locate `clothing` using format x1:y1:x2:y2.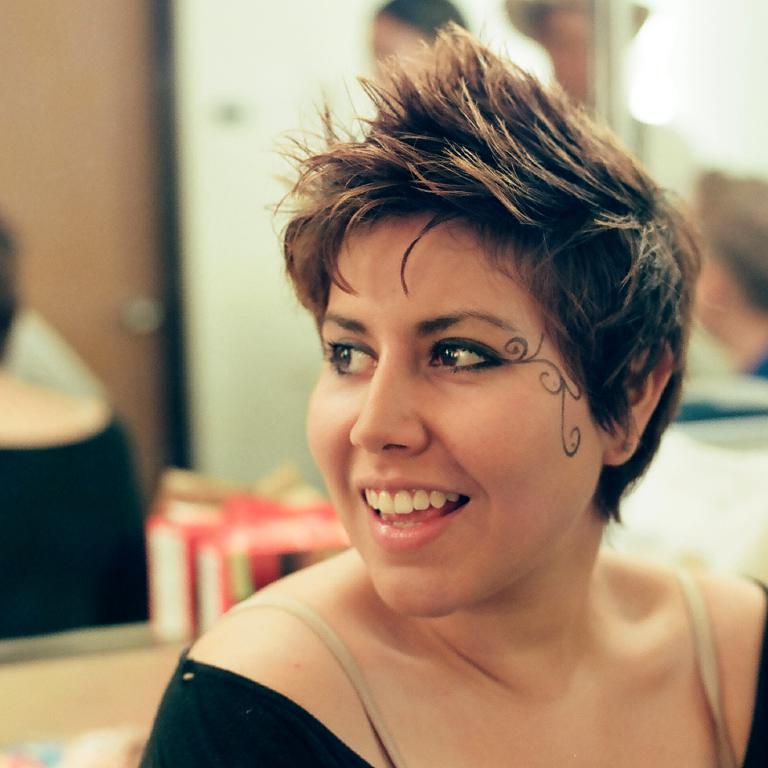
136:575:767:767.
